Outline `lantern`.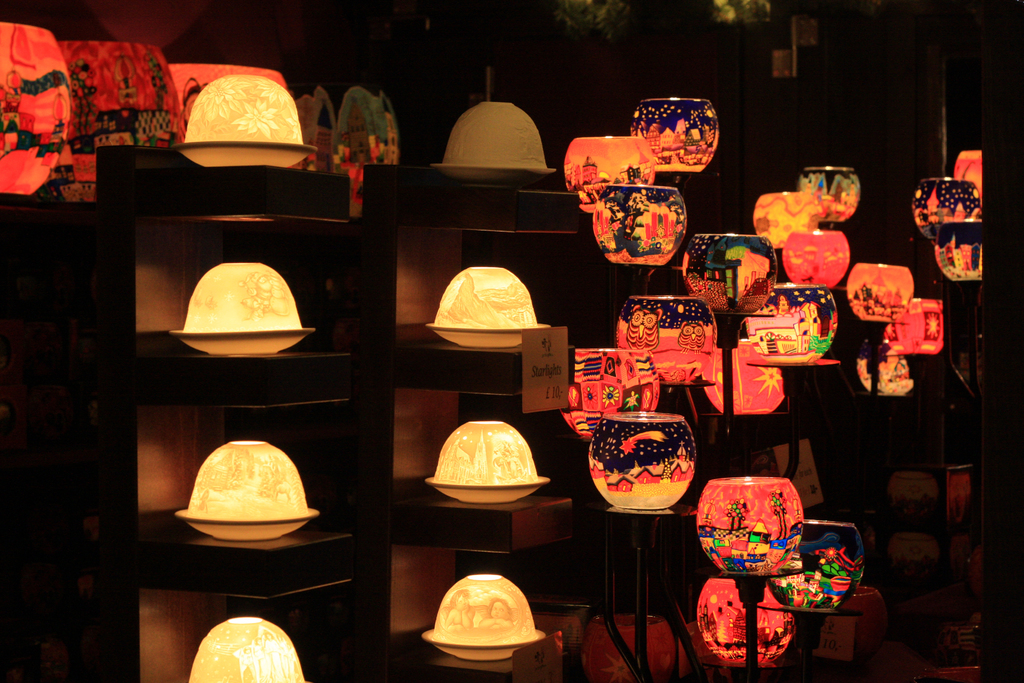
Outline: 785,226,850,286.
